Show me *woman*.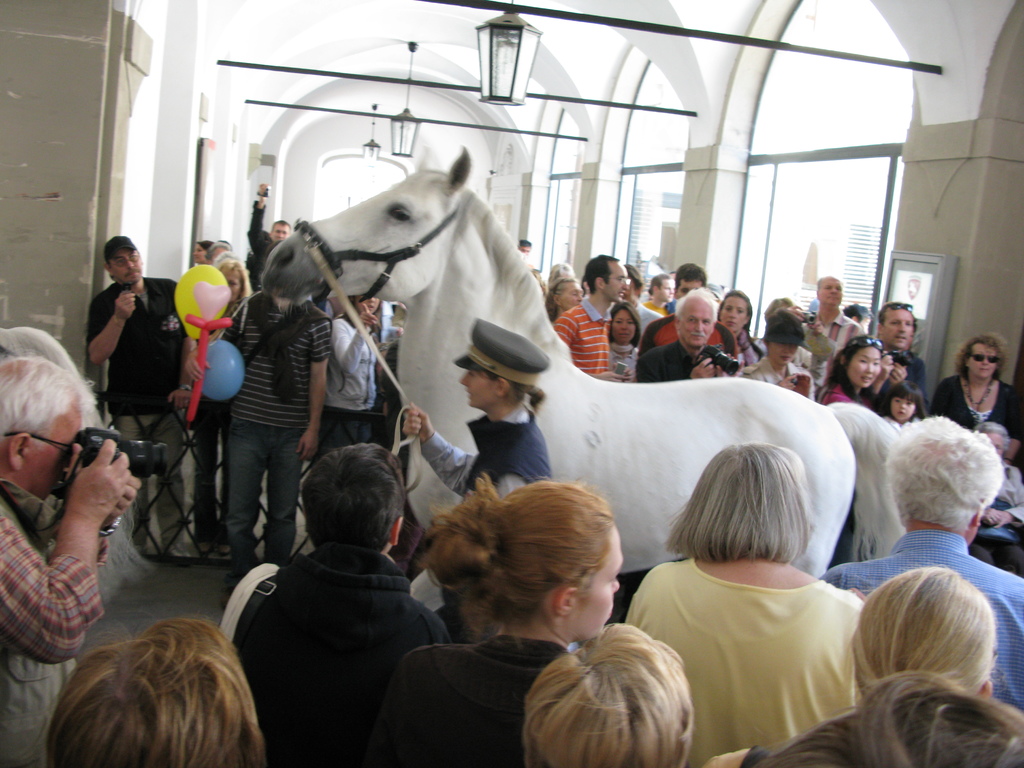
*woman* is here: [x1=731, y1=309, x2=816, y2=401].
